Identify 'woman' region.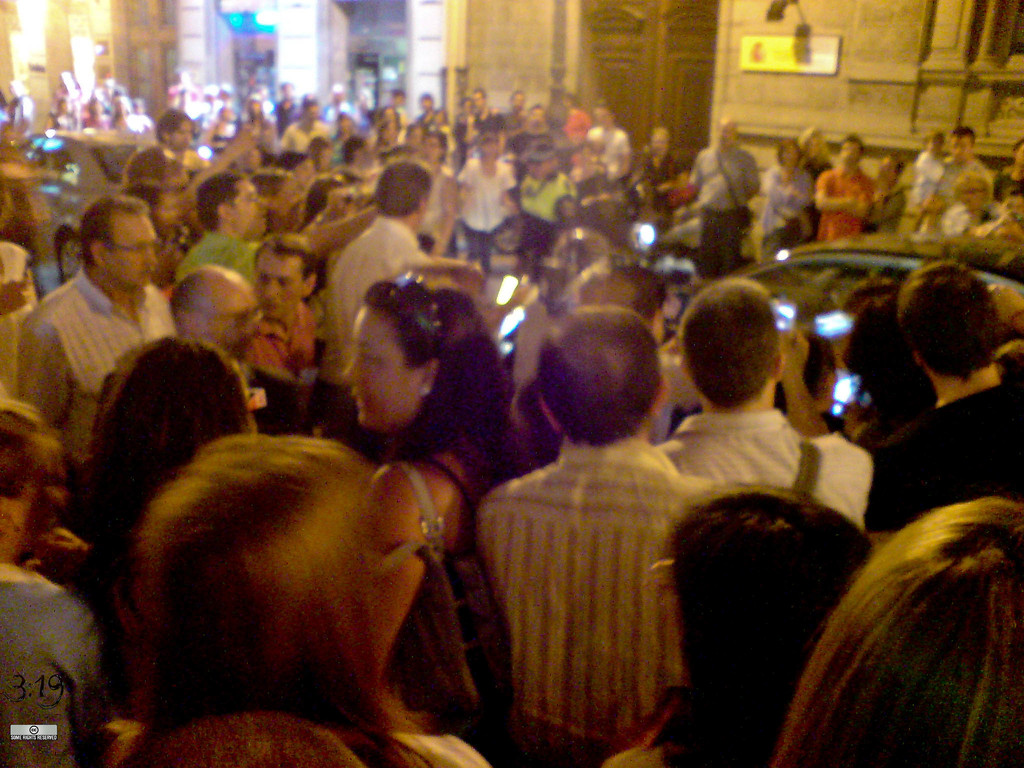
Region: 100 438 493 767.
